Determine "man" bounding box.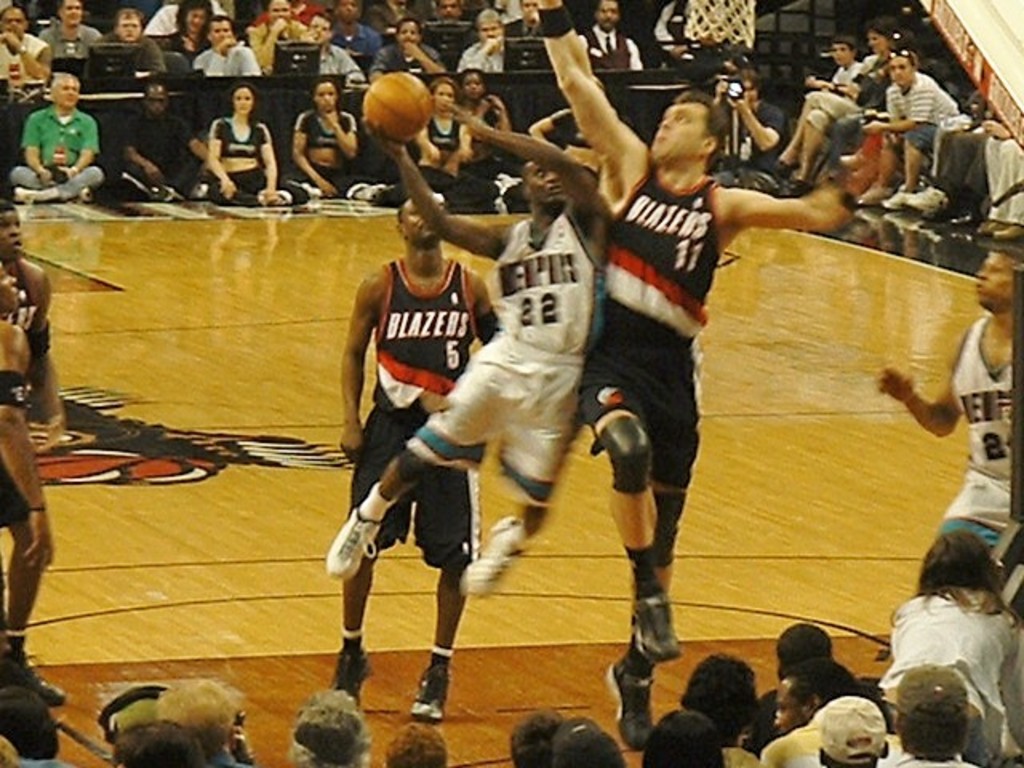
Determined: <box>325,94,611,603</box>.
